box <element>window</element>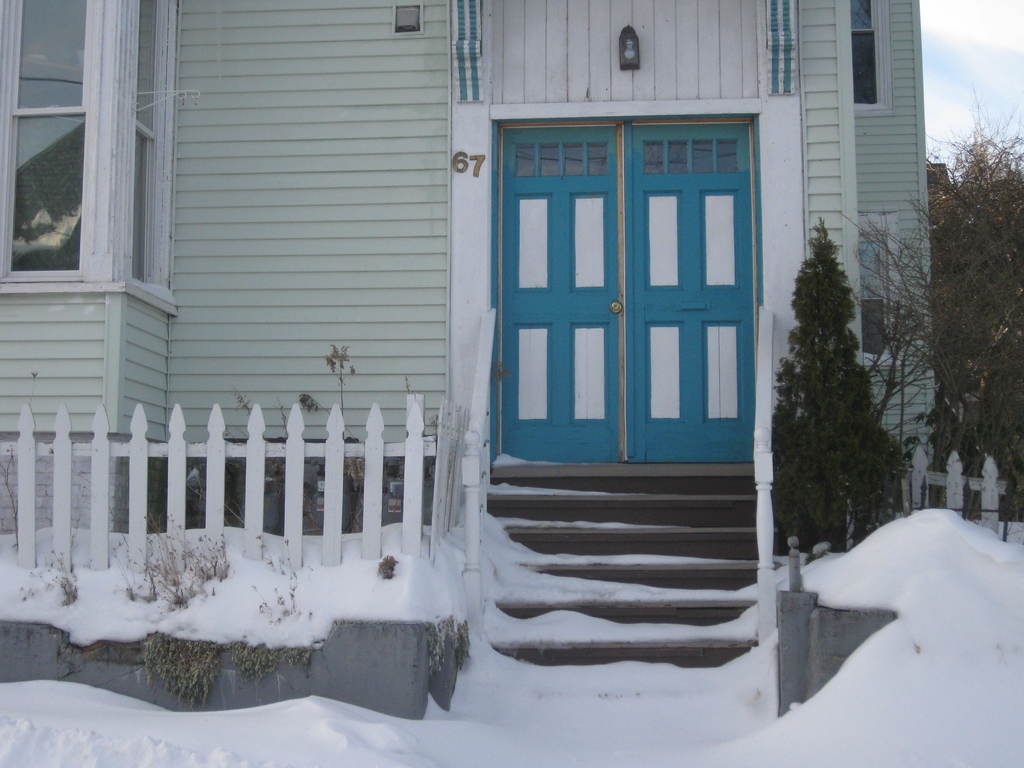
box(0, 115, 83, 281)
